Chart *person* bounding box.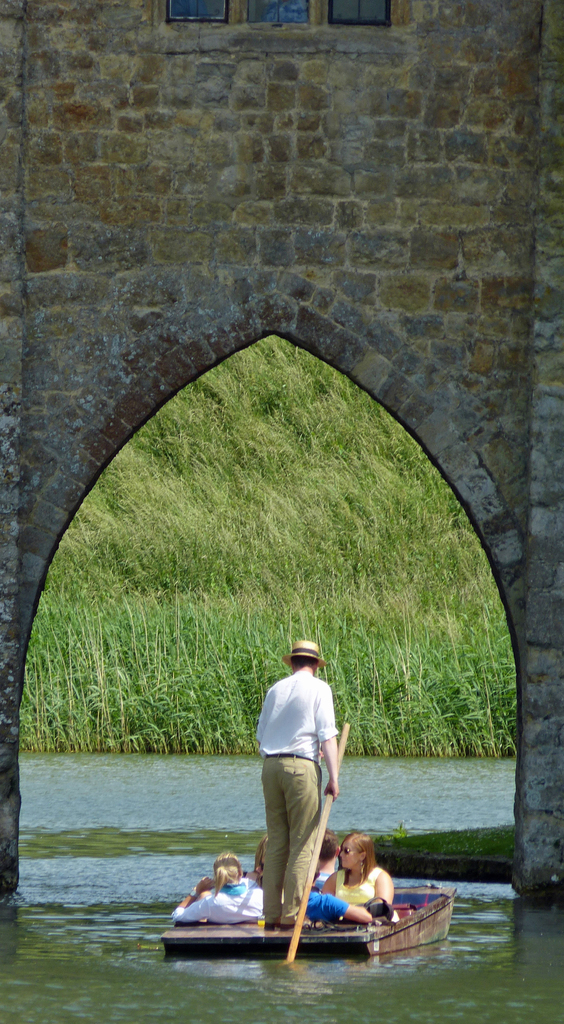
Charted: (left=239, top=627, right=350, bottom=934).
